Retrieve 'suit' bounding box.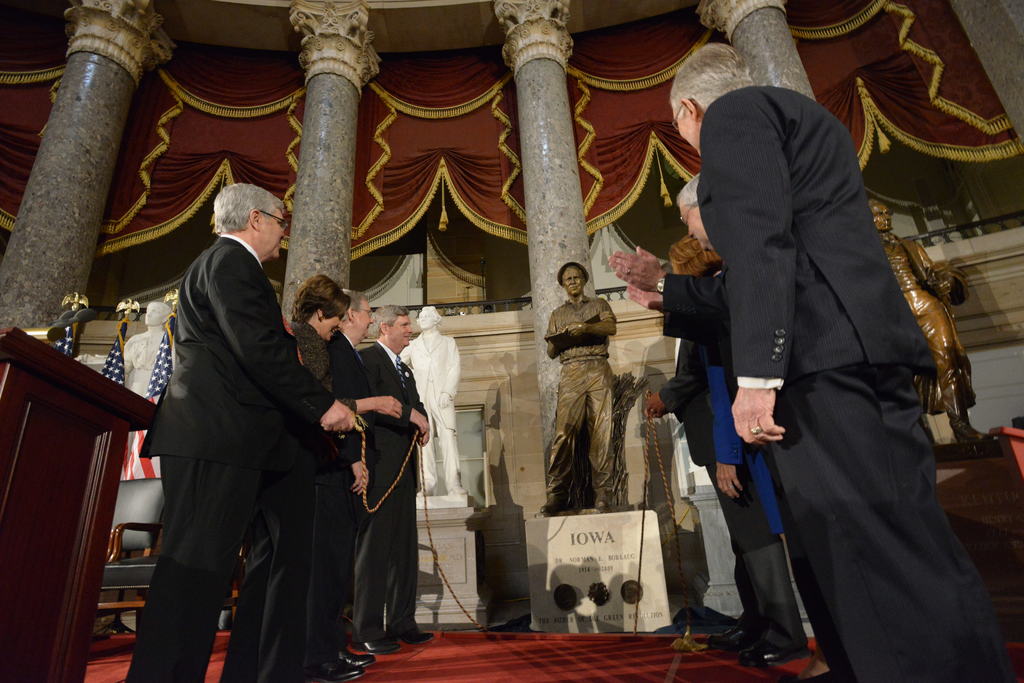
Bounding box: BBox(123, 236, 336, 682).
